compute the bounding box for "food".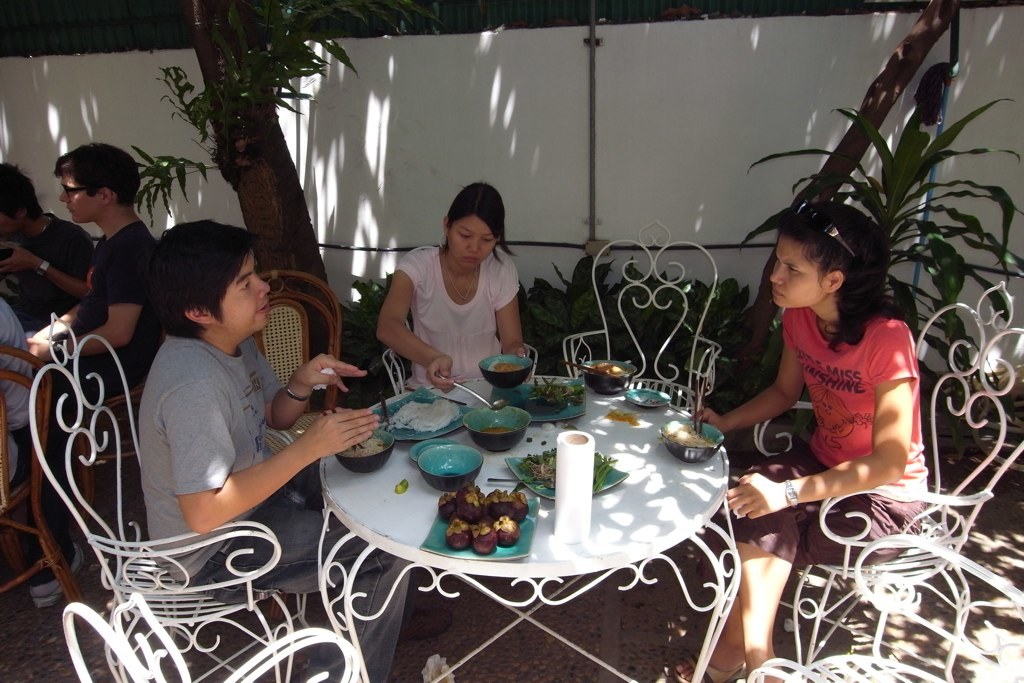
detection(343, 428, 387, 464).
